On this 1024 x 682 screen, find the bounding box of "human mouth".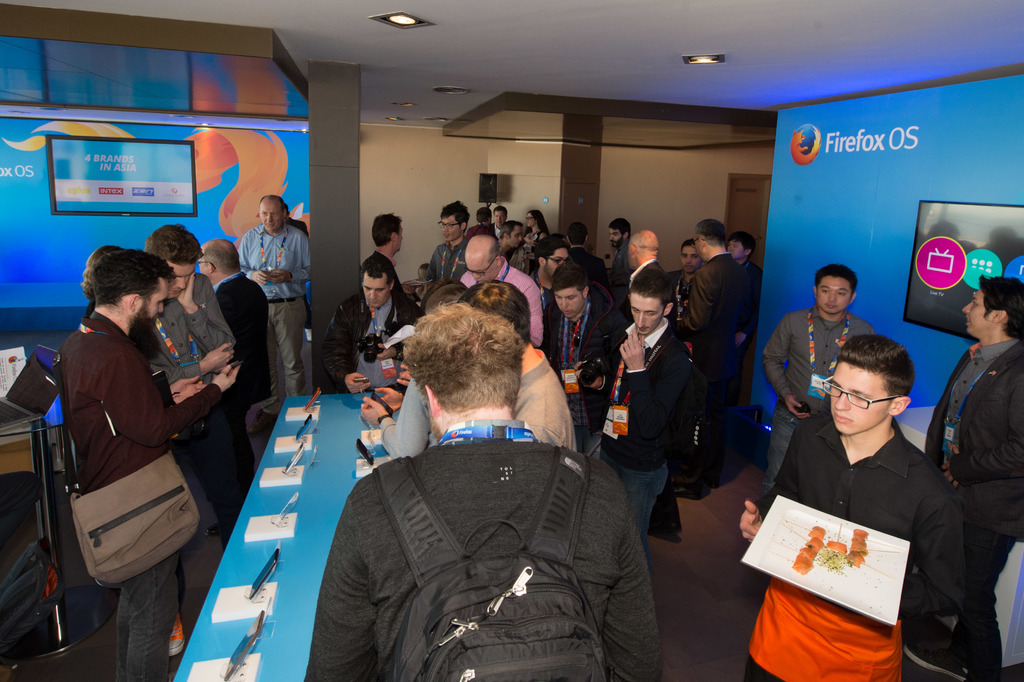
Bounding box: 829,410,856,429.
